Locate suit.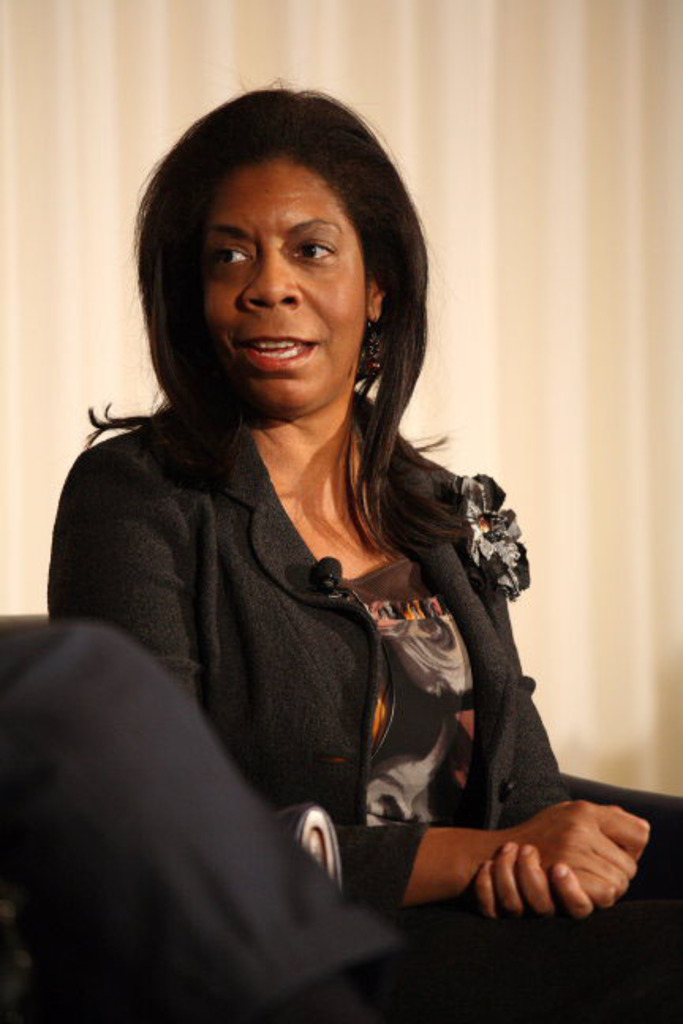
Bounding box: pyautogui.locateOnScreen(52, 386, 681, 1022).
